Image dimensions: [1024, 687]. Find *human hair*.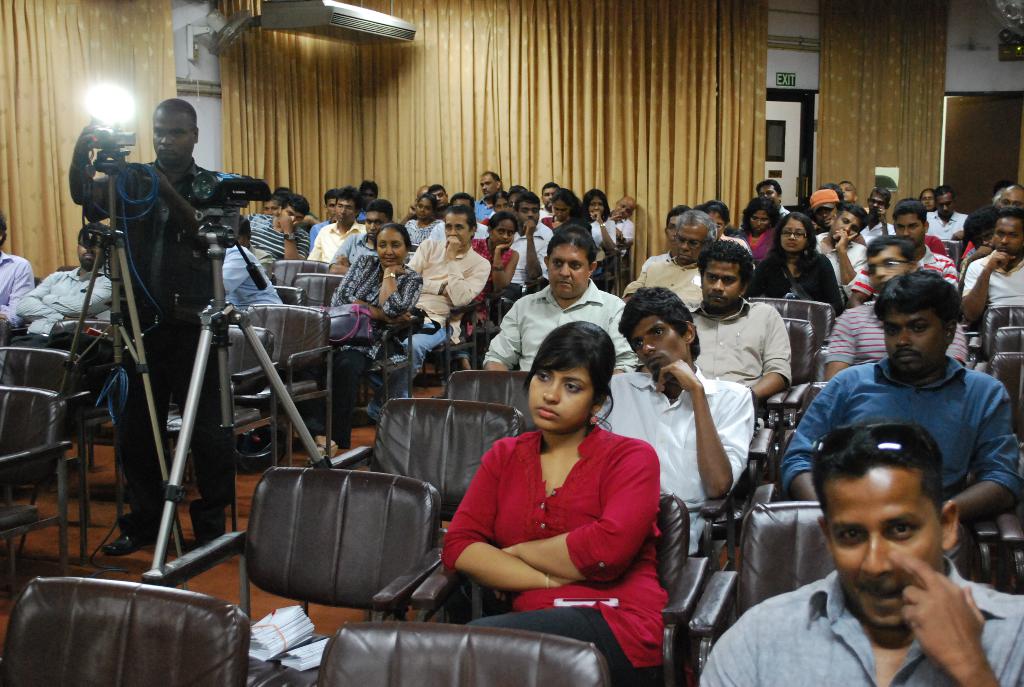
Rect(416, 193, 435, 214).
